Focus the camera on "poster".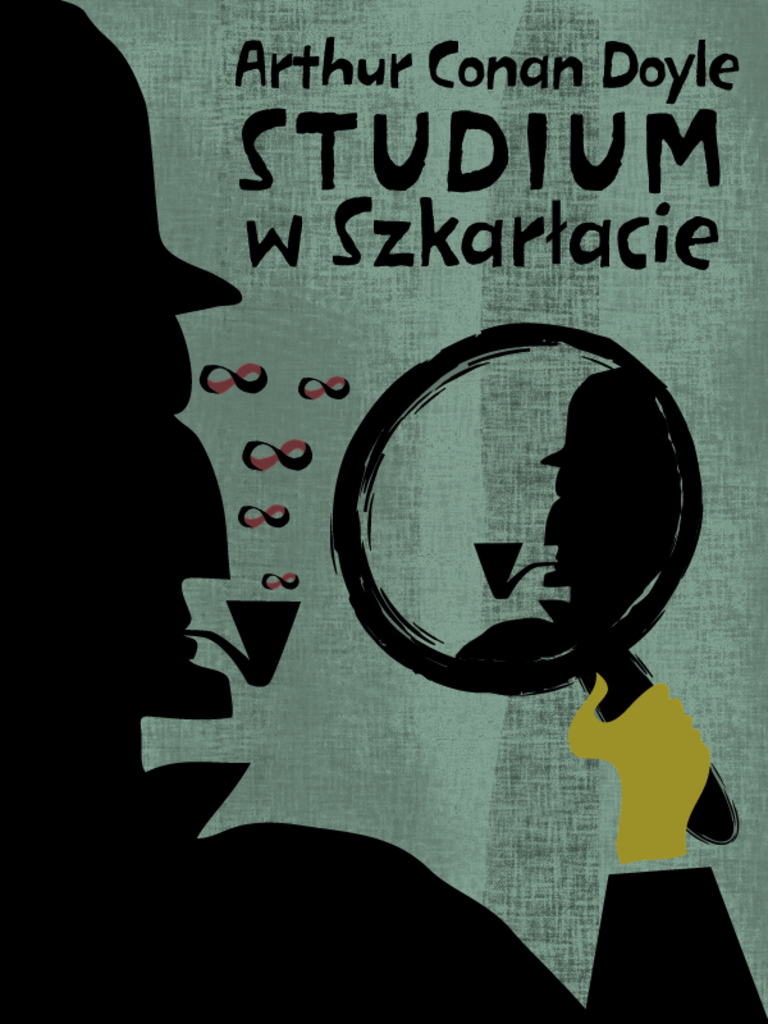
Focus region: (0,0,767,1023).
